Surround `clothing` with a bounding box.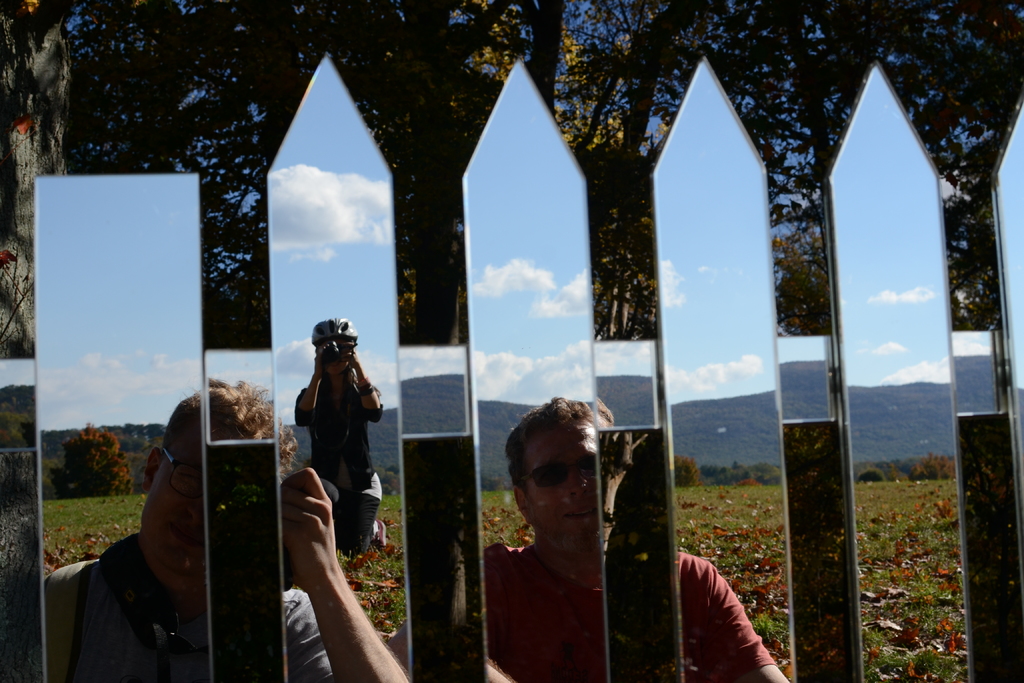
[x1=298, y1=362, x2=381, y2=551].
